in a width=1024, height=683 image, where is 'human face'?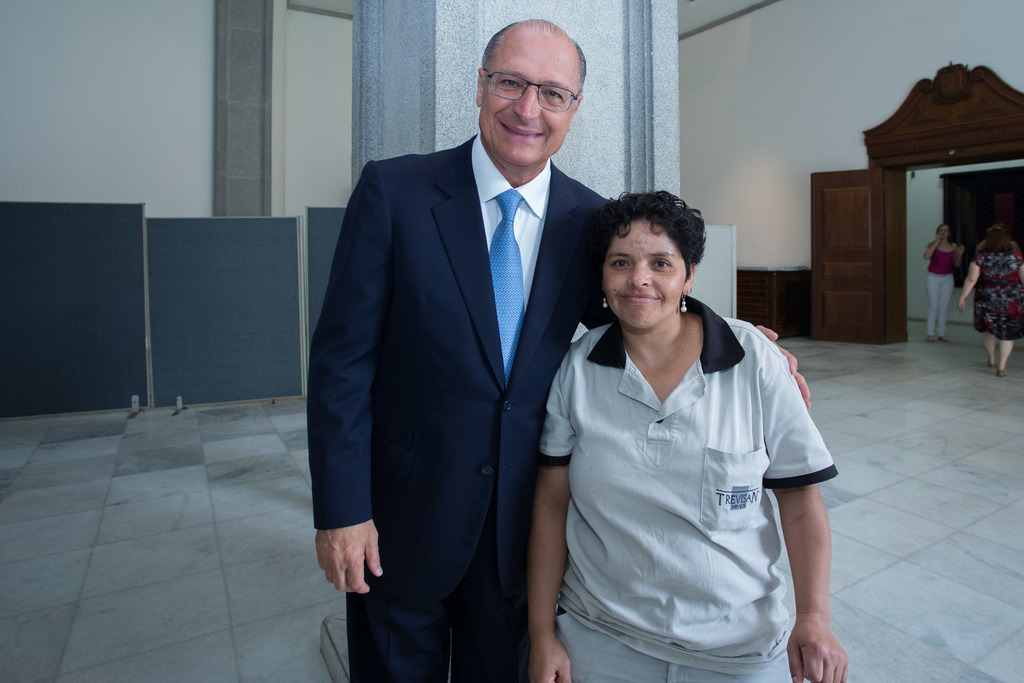
locate(937, 224, 948, 240).
